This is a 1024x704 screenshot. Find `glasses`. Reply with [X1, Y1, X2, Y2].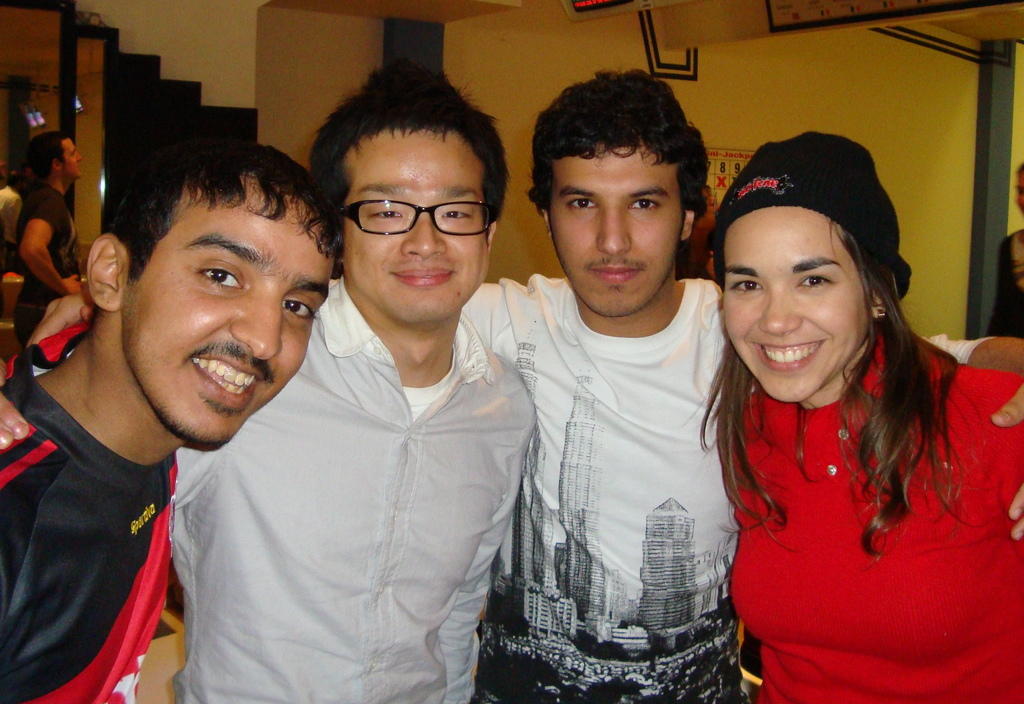
[328, 177, 504, 242].
